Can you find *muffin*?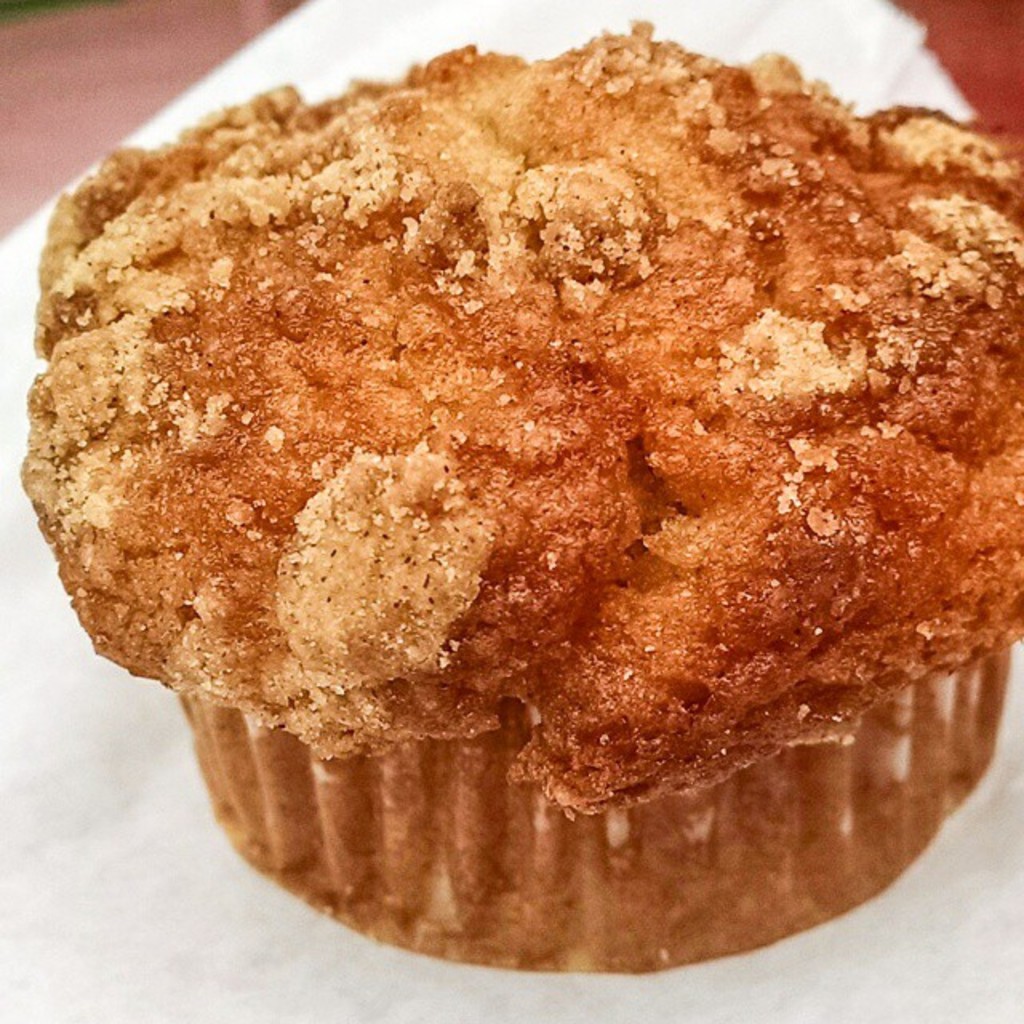
Yes, bounding box: region(16, 21, 1022, 973).
